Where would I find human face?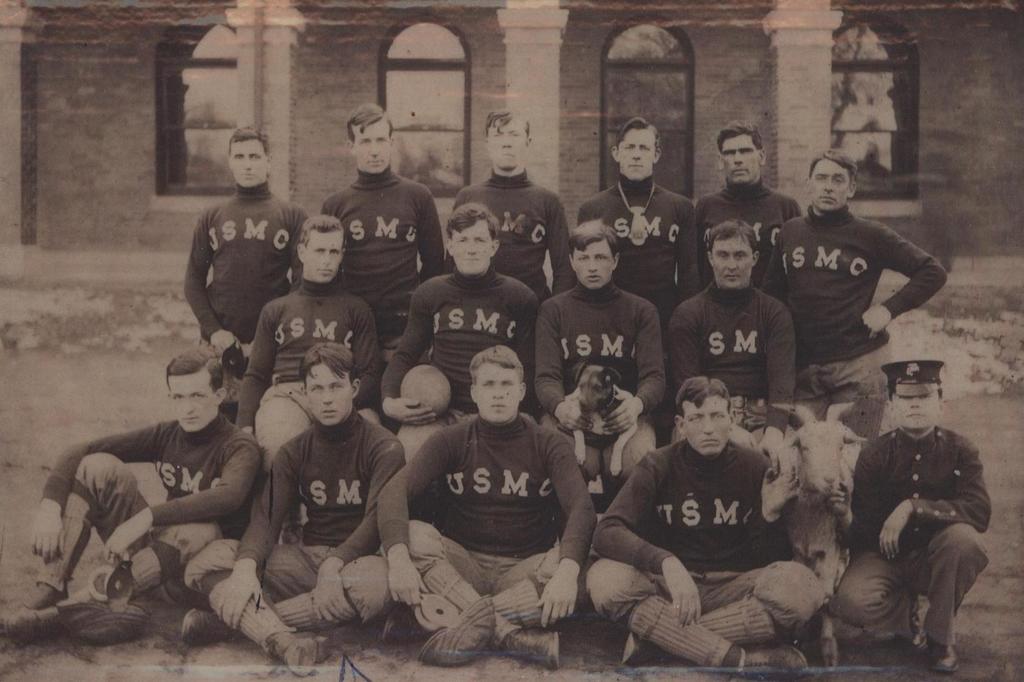
At Rect(301, 230, 345, 284).
